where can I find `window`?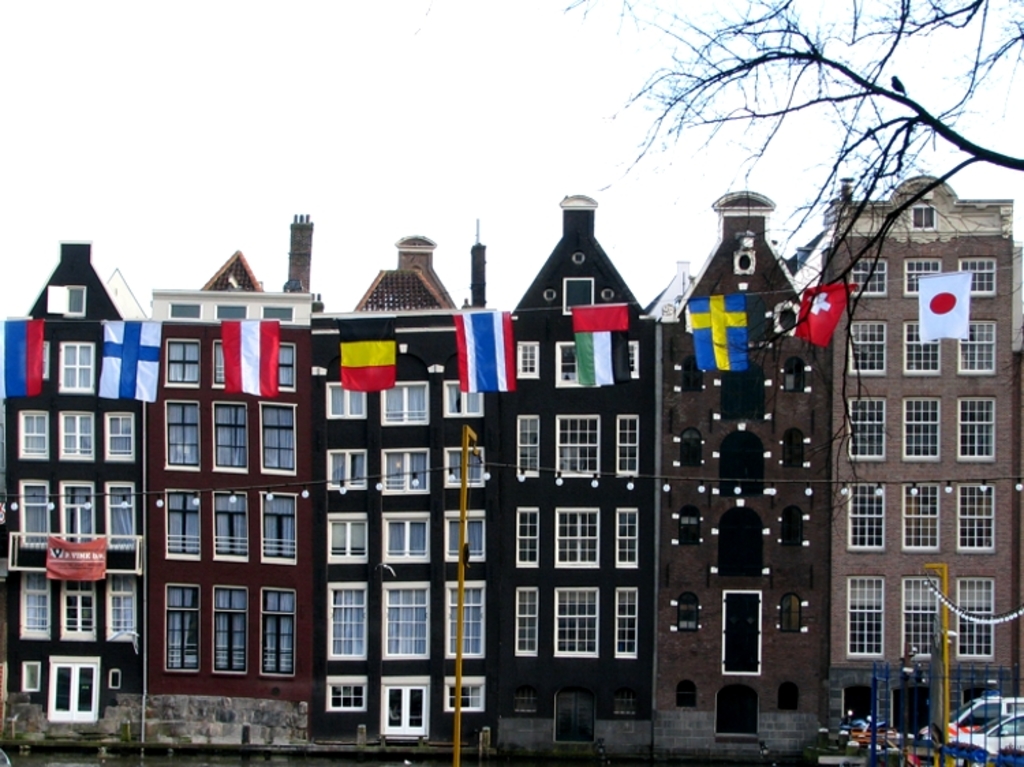
You can find it at (104,409,132,453).
